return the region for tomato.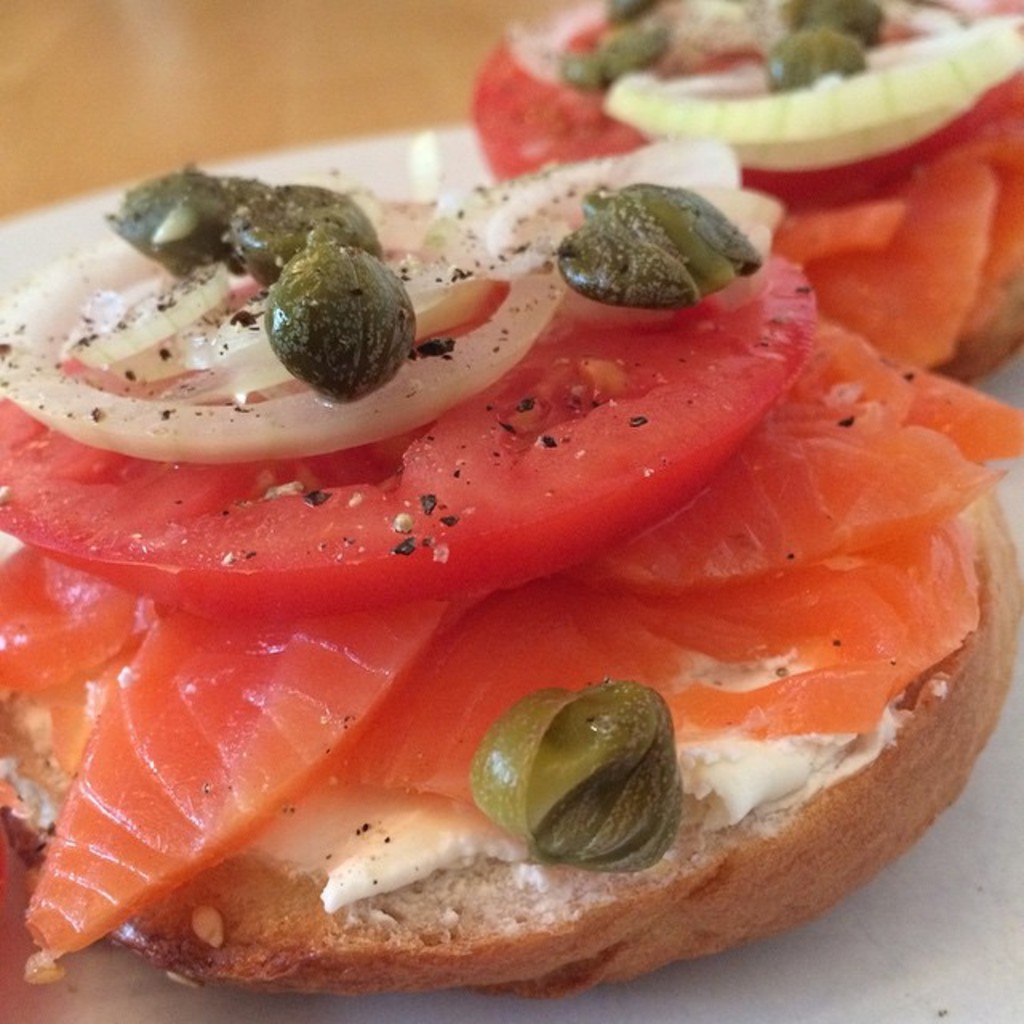
l=0, t=238, r=818, b=624.
